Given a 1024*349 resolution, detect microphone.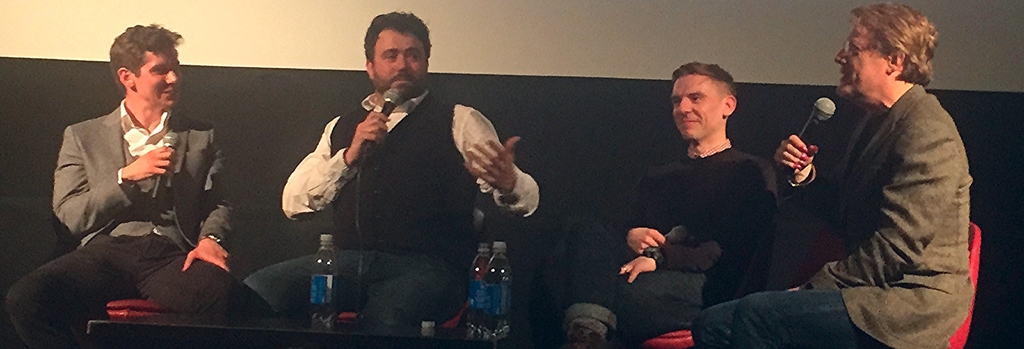
bbox(783, 98, 838, 179).
